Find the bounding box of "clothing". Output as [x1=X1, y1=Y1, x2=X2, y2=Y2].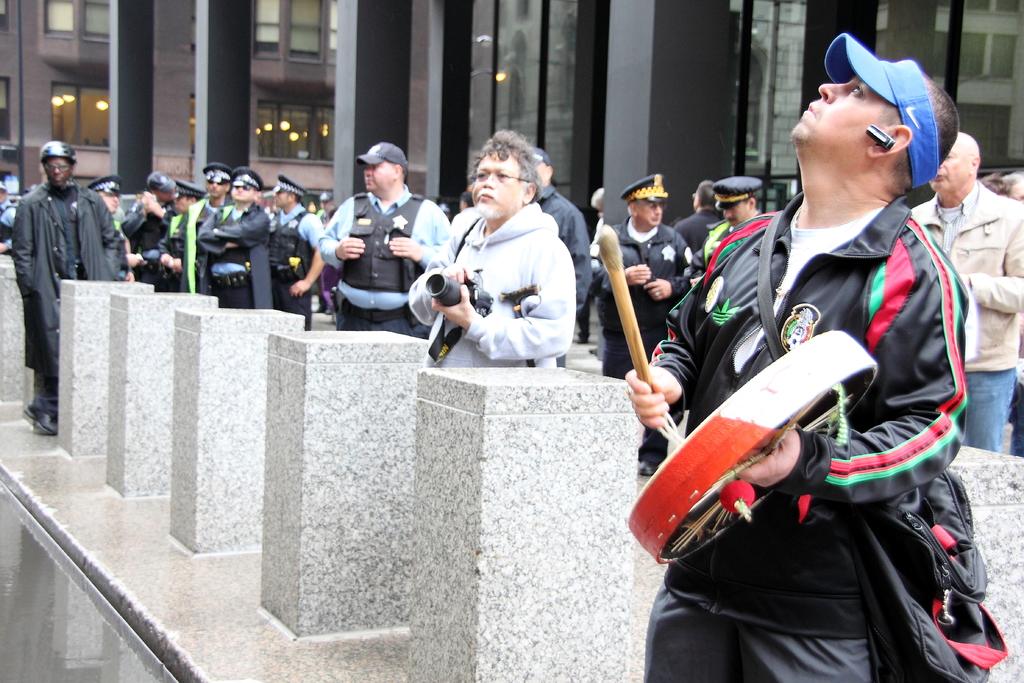
[x1=260, y1=206, x2=317, y2=329].
